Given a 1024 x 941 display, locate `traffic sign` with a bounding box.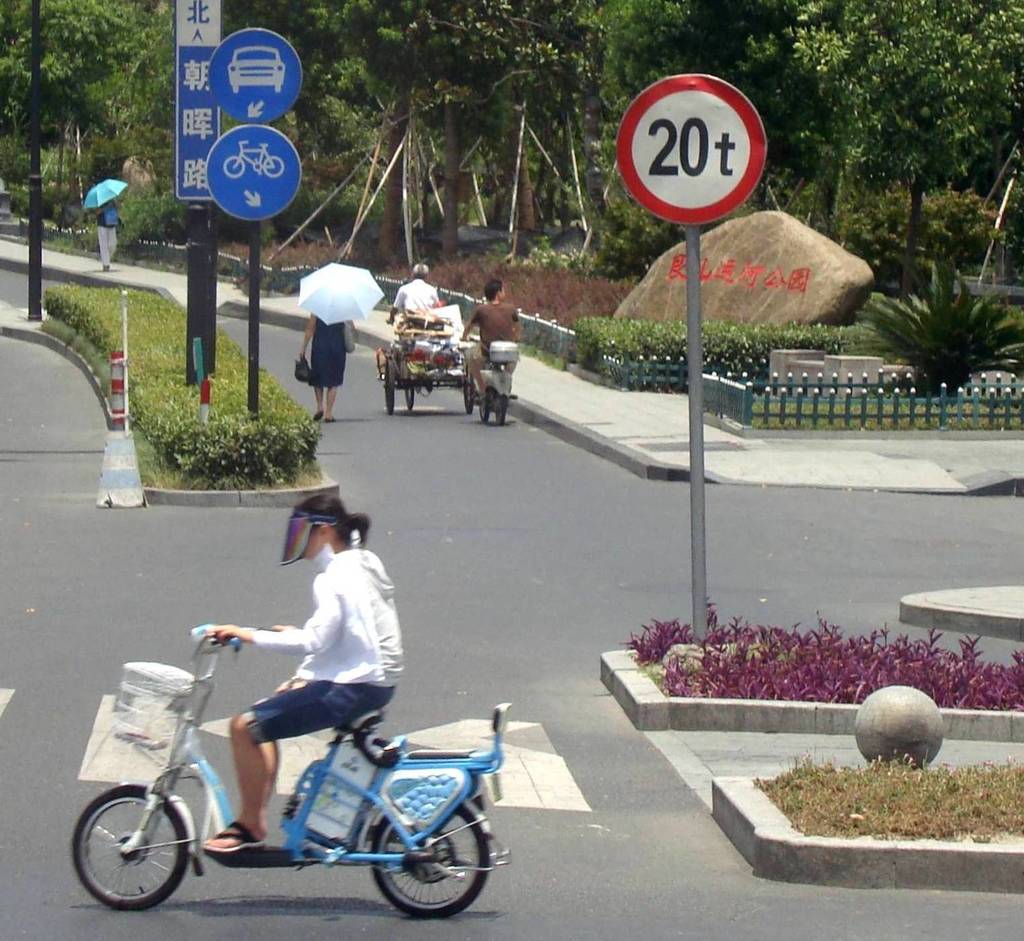
Located: [613,69,773,220].
